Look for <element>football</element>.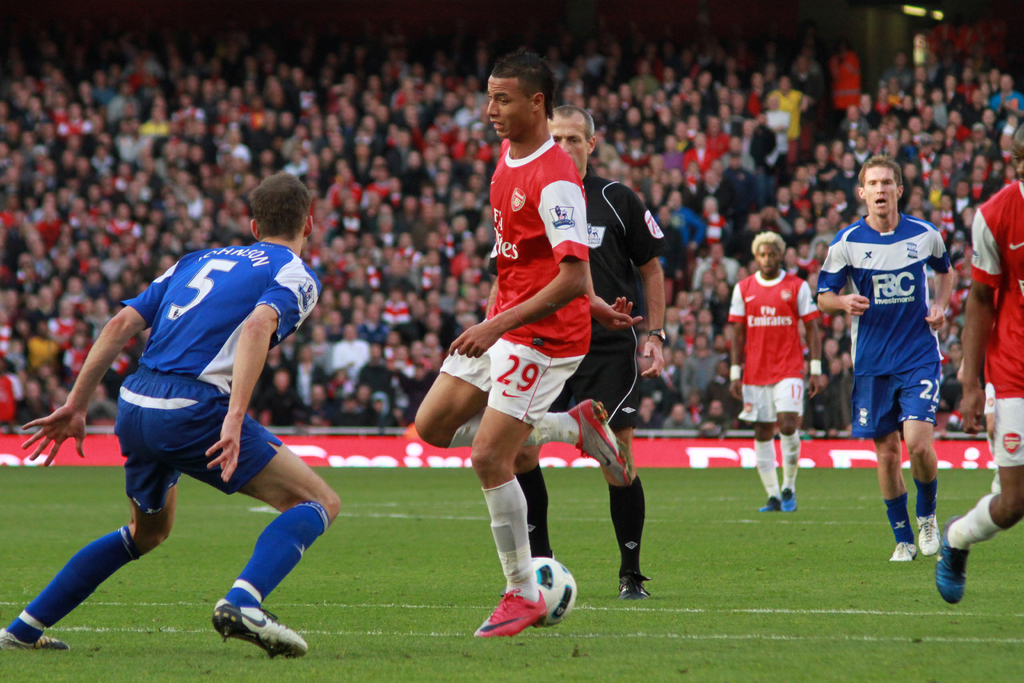
Found: box=[528, 557, 580, 630].
